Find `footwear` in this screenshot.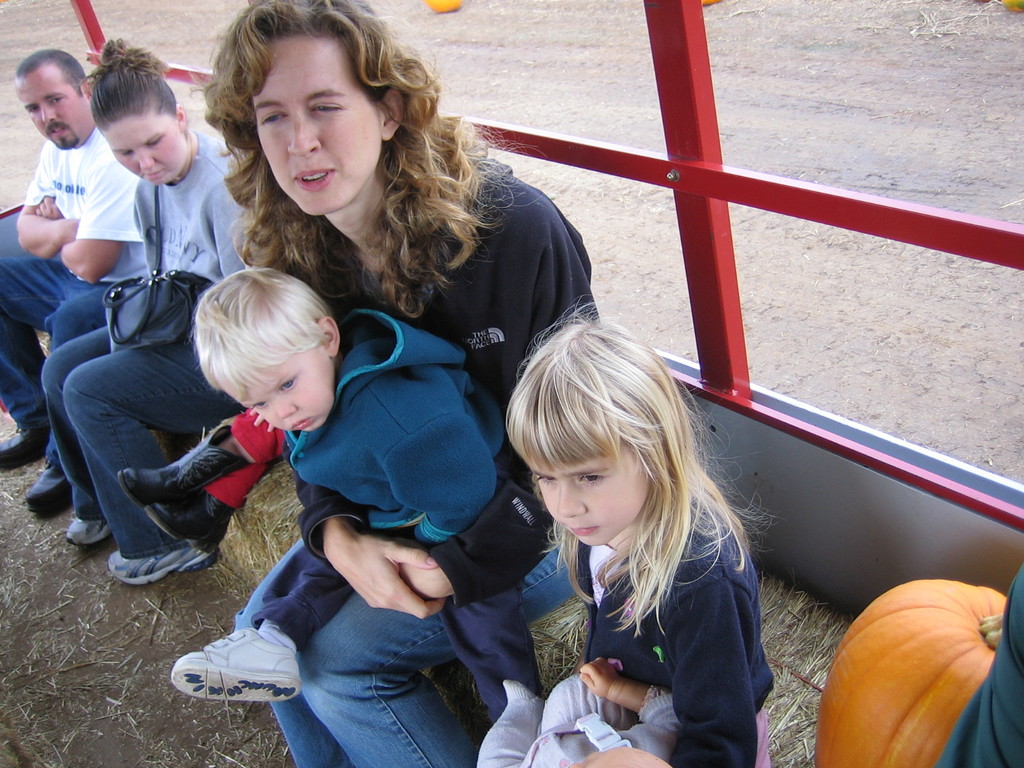
The bounding box for `footwear` is pyautogui.locateOnScreen(170, 628, 300, 700).
